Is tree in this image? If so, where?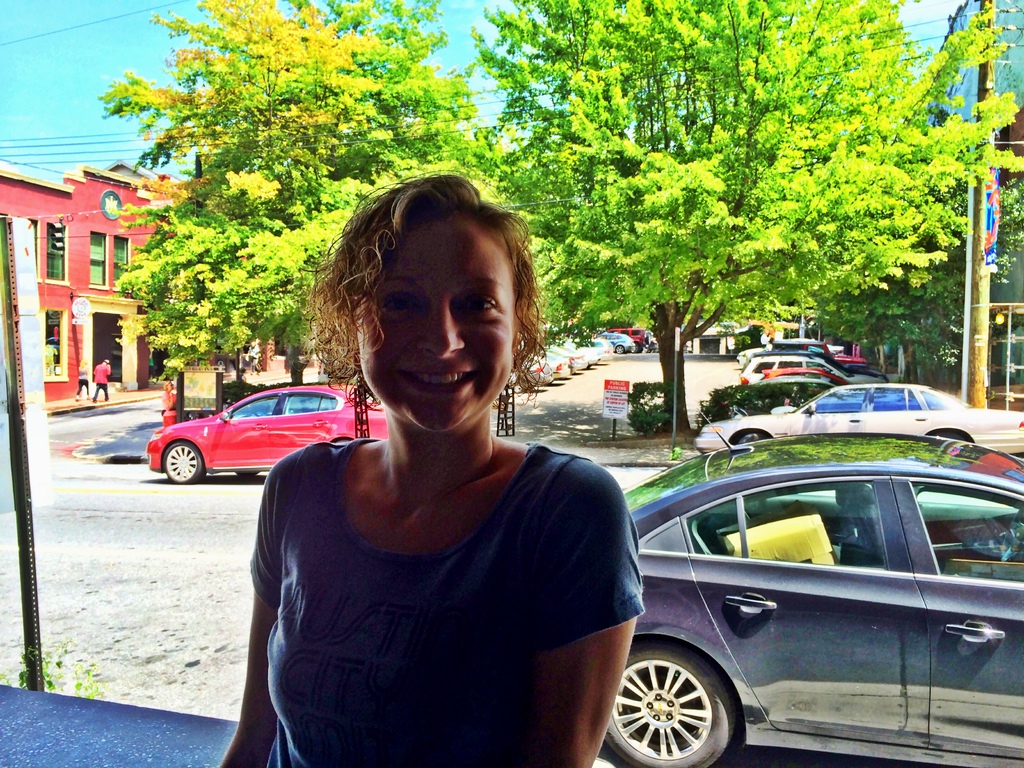
Yes, at l=819, t=307, r=854, b=363.
